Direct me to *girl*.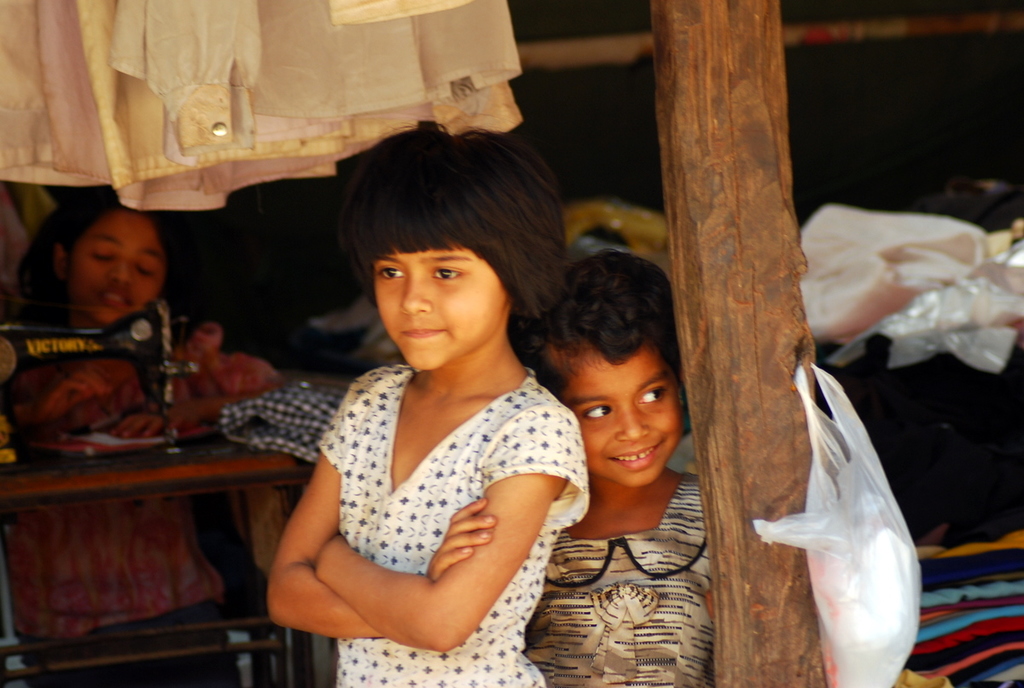
Direction: [x1=265, y1=115, x2=591, y2=687].
